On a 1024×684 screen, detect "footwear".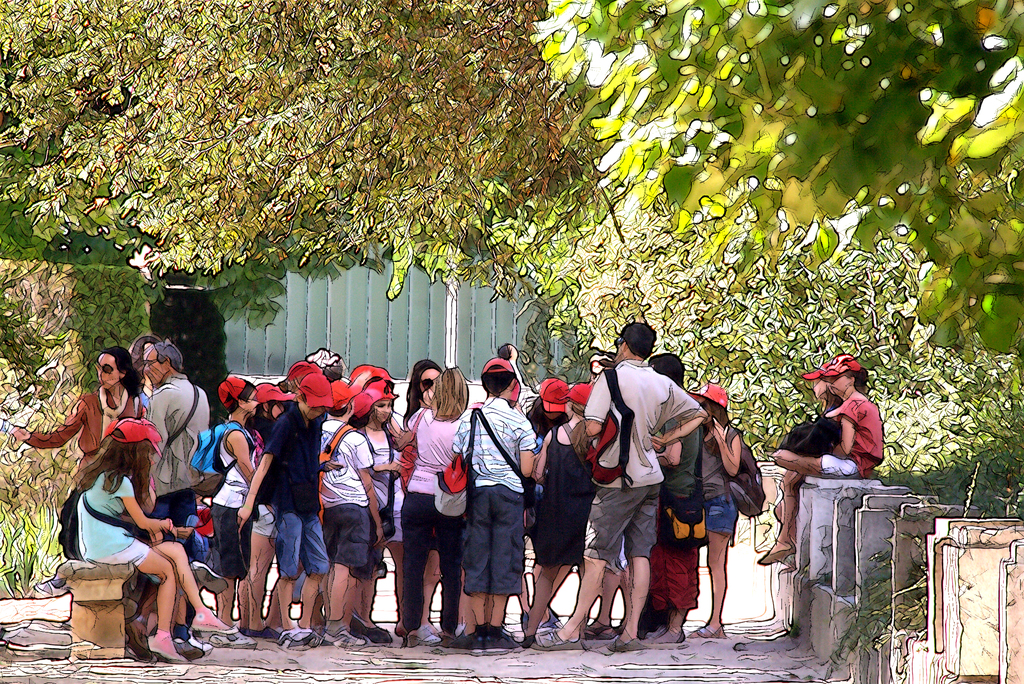
bbox=[452, 633, 488, 650].
